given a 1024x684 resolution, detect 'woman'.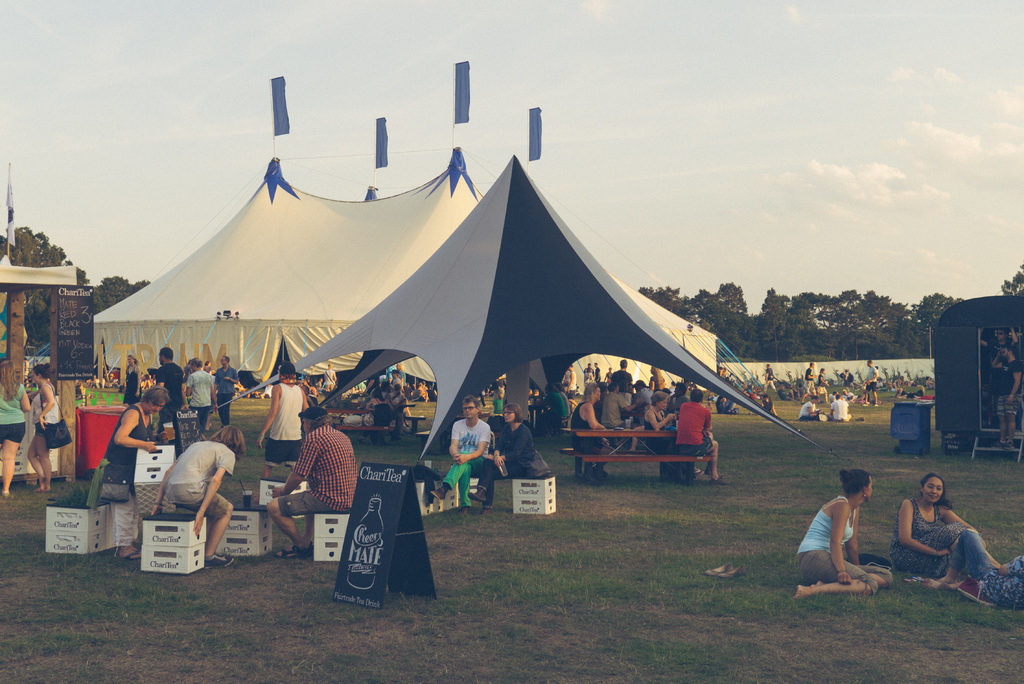
left=643, top=390, right=699, bottom=486.
